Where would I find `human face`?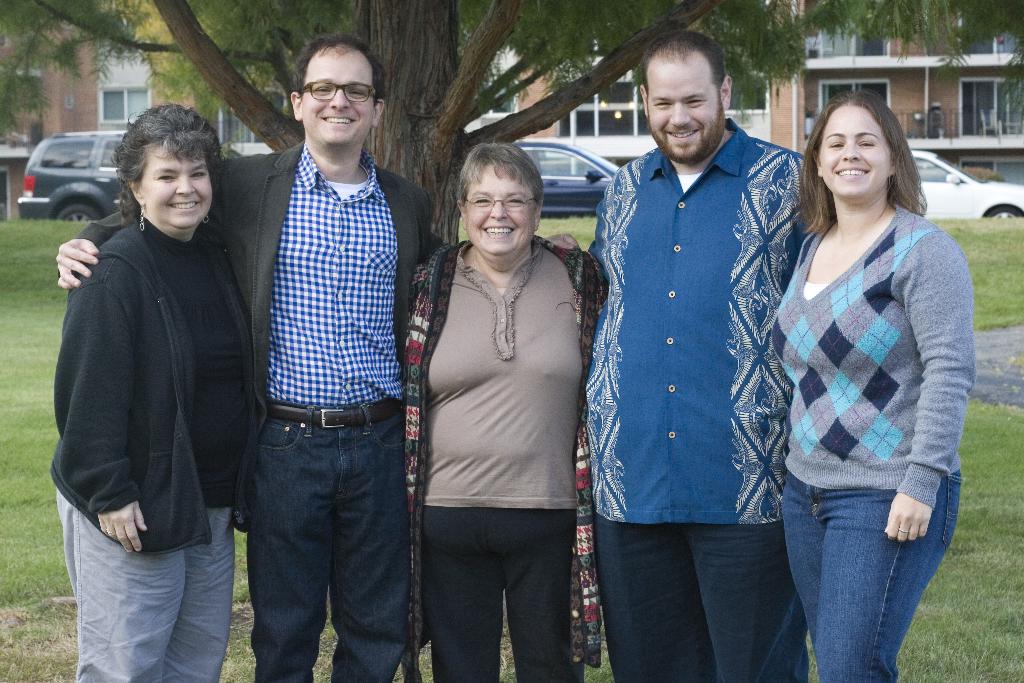
At (819, 108, 890, 195).
